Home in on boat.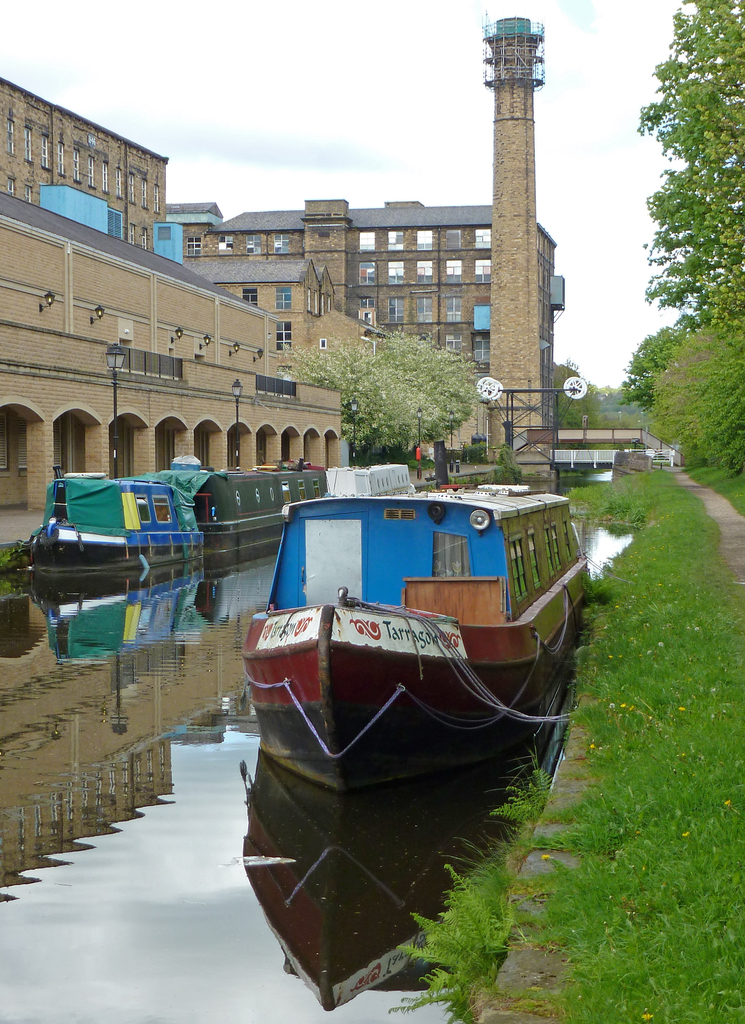
Homed in at (172, 463, 333, 571).
